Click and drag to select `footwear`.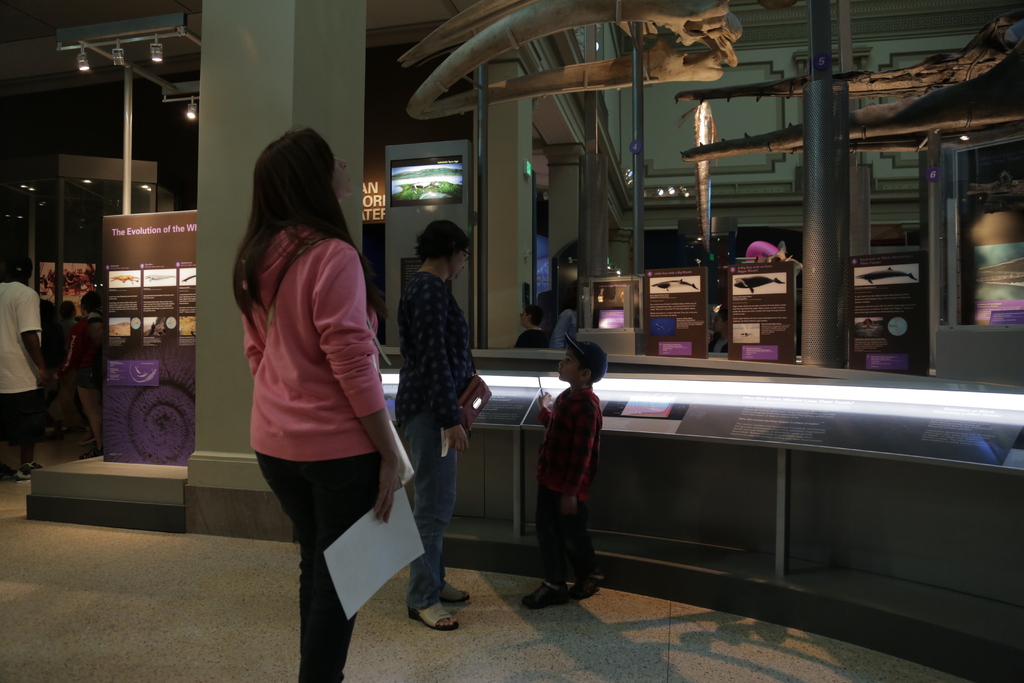
Selection: (x1=521, y1=582, x2=568, y2=609).
